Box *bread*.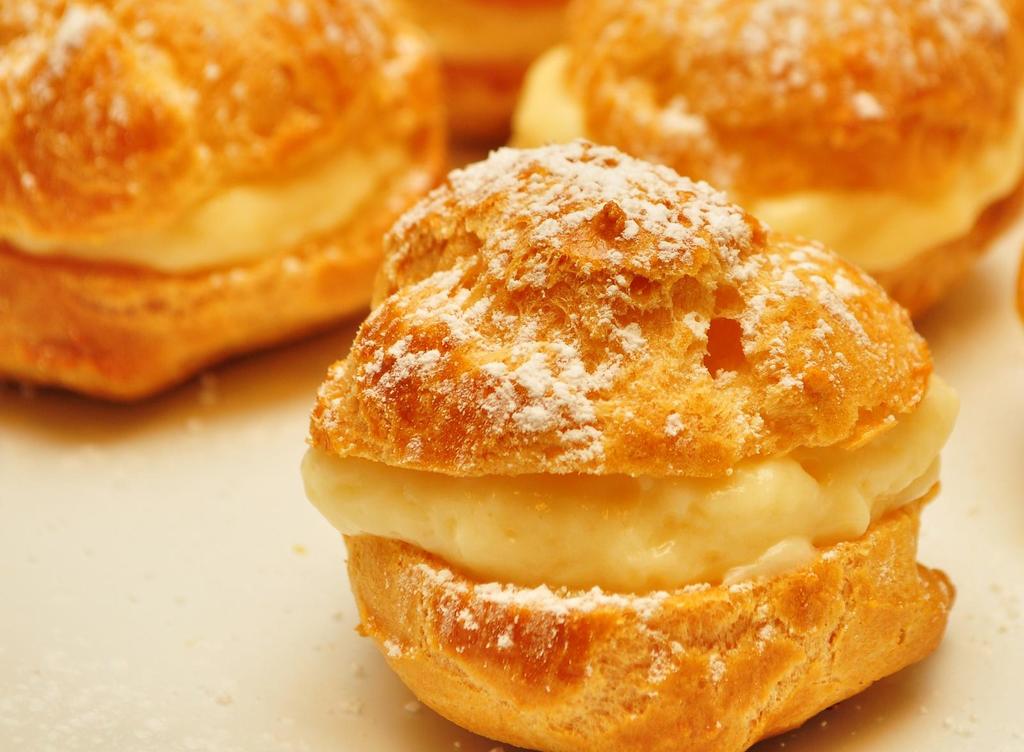
<region>396, 0, 567, 132</region>.
